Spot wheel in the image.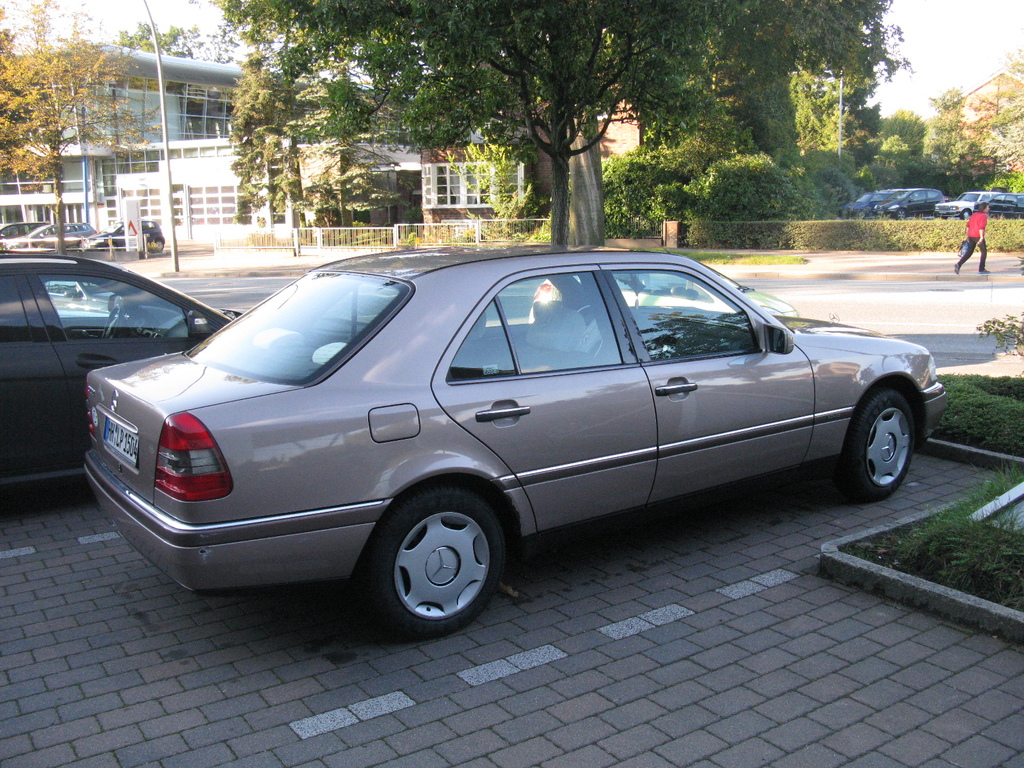
wheel found at pyautogui.locateOnScreen(358, 495, 515, 627).
